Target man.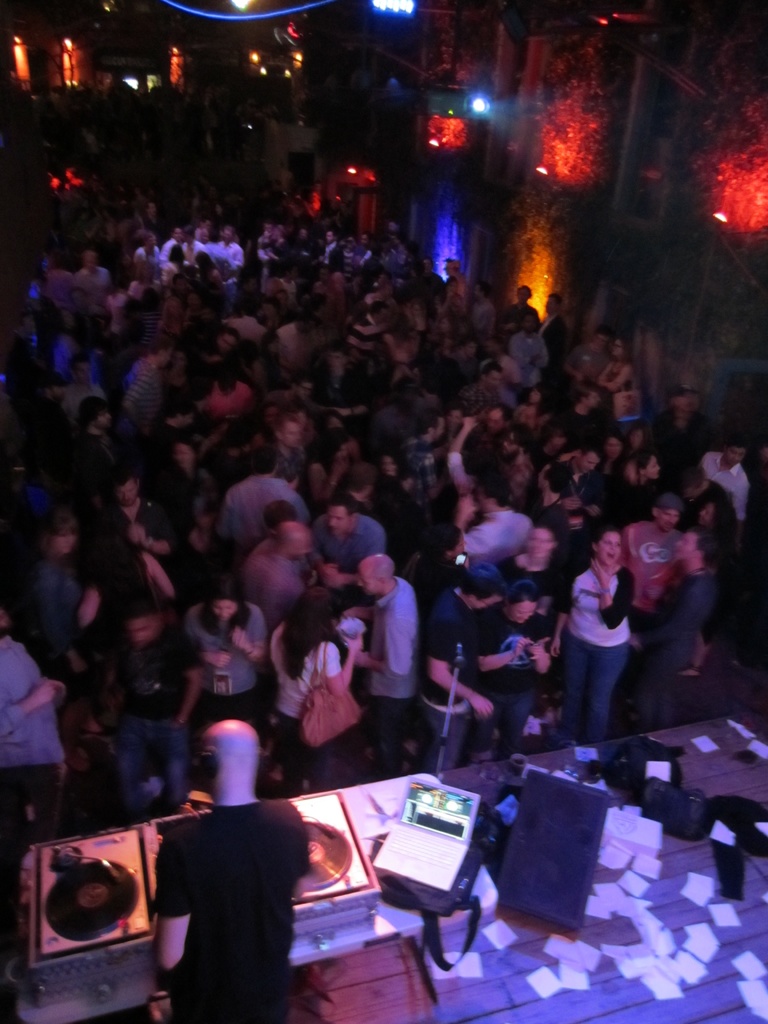
Target region: BBox(133, 719, 322, 1018).
